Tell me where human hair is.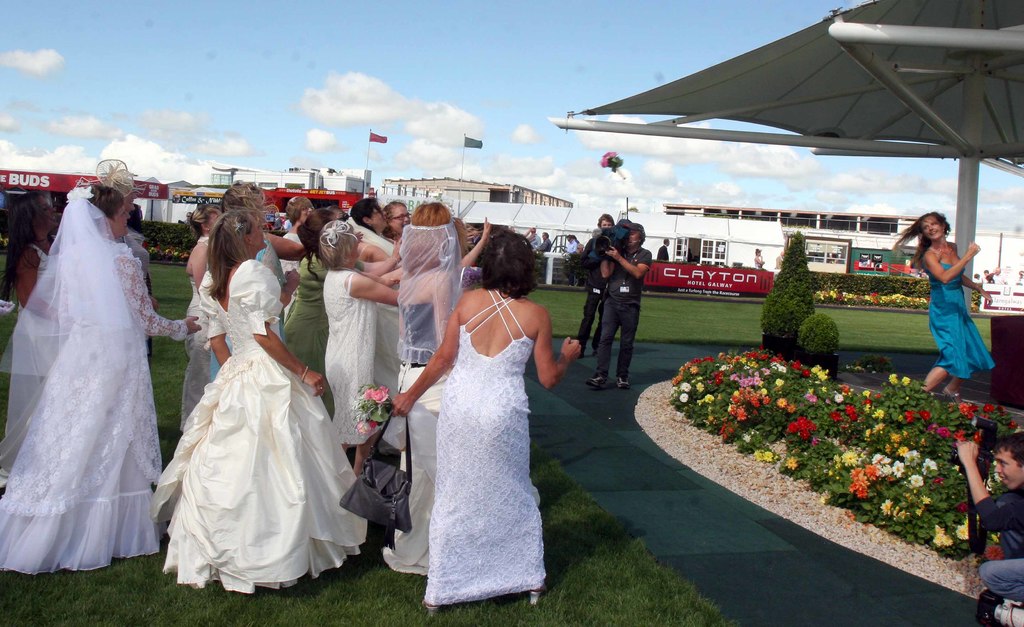
human hair is at bbox=[316, 216, 359, 267].
